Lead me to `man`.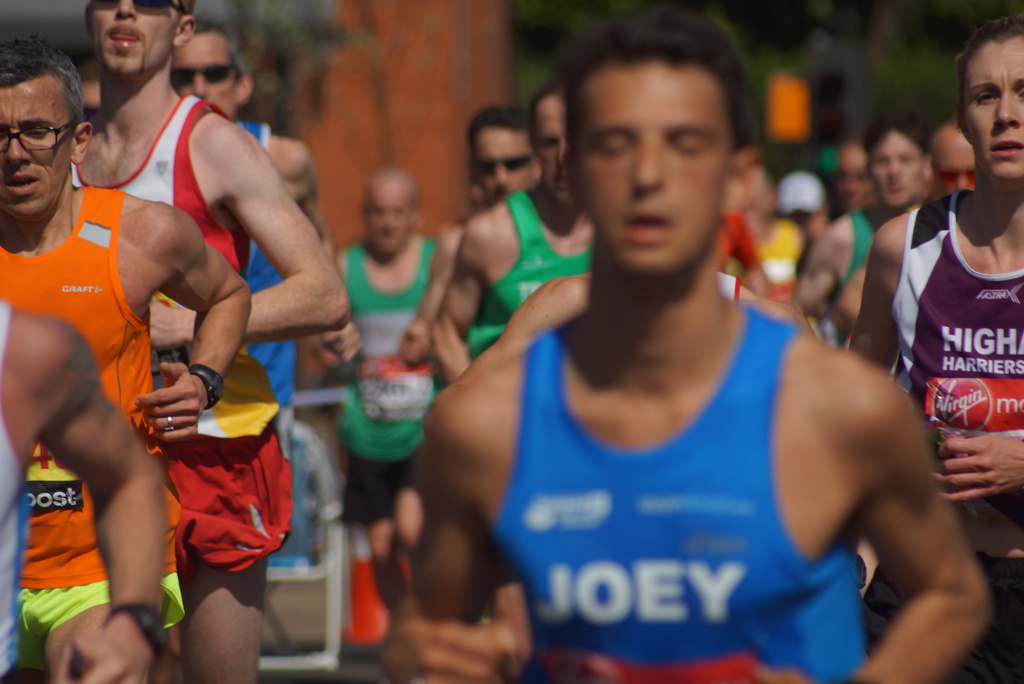
Lead to 0:293:163:683.
